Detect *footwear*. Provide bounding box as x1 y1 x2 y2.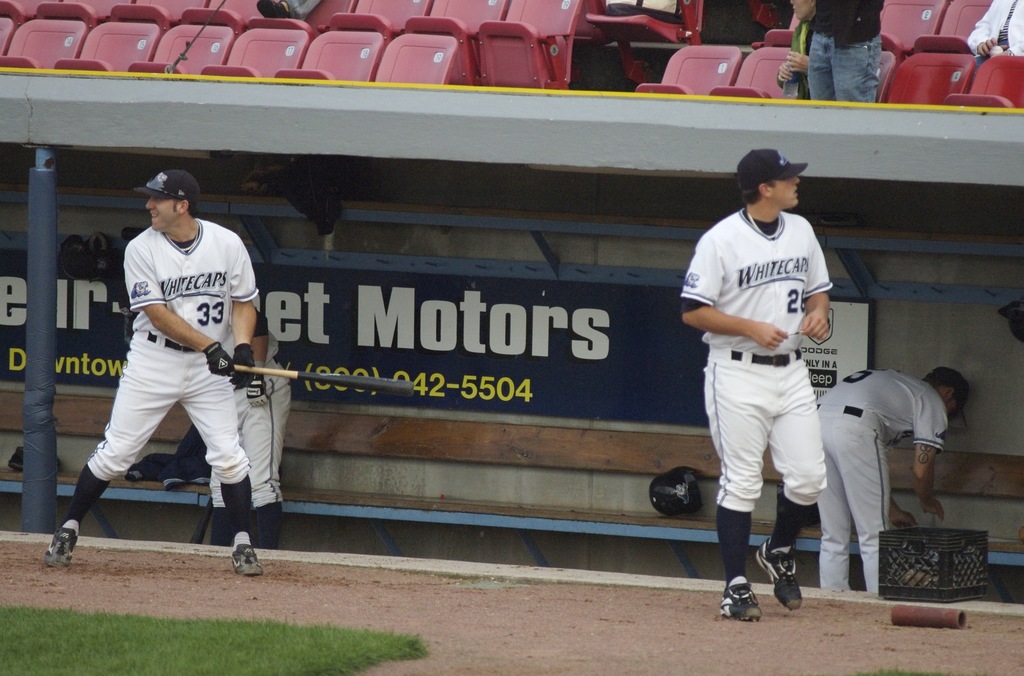
230 544 263 577.
